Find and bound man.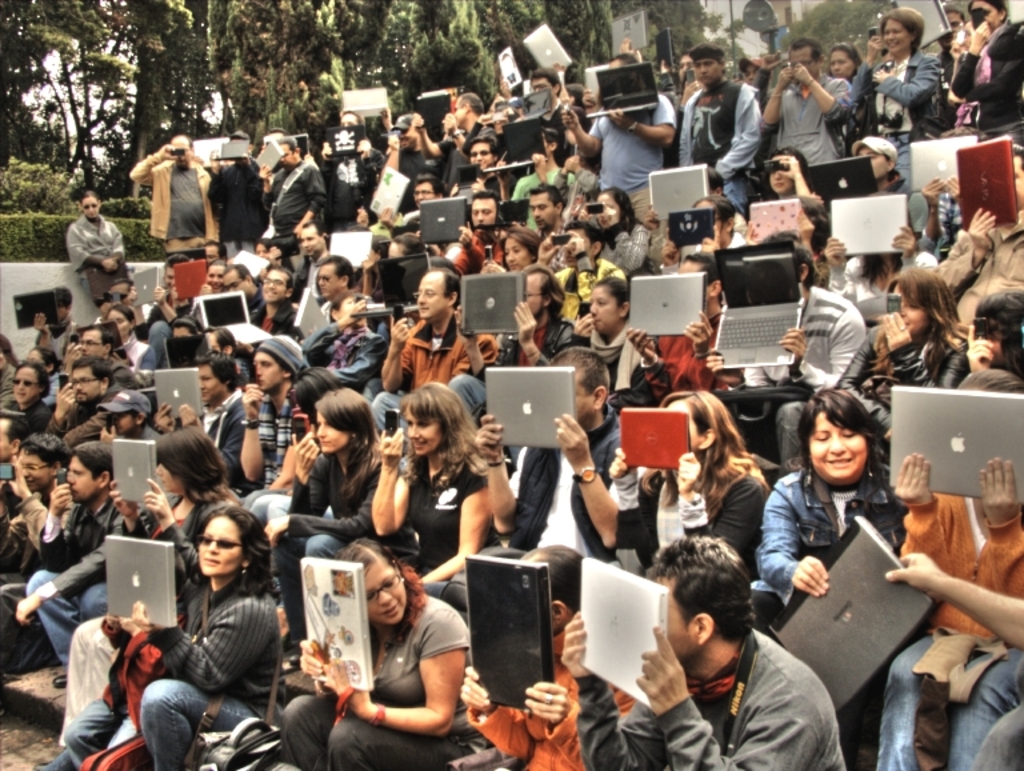
Bound: x1=444, y1=260, x2=576, y2=430.
